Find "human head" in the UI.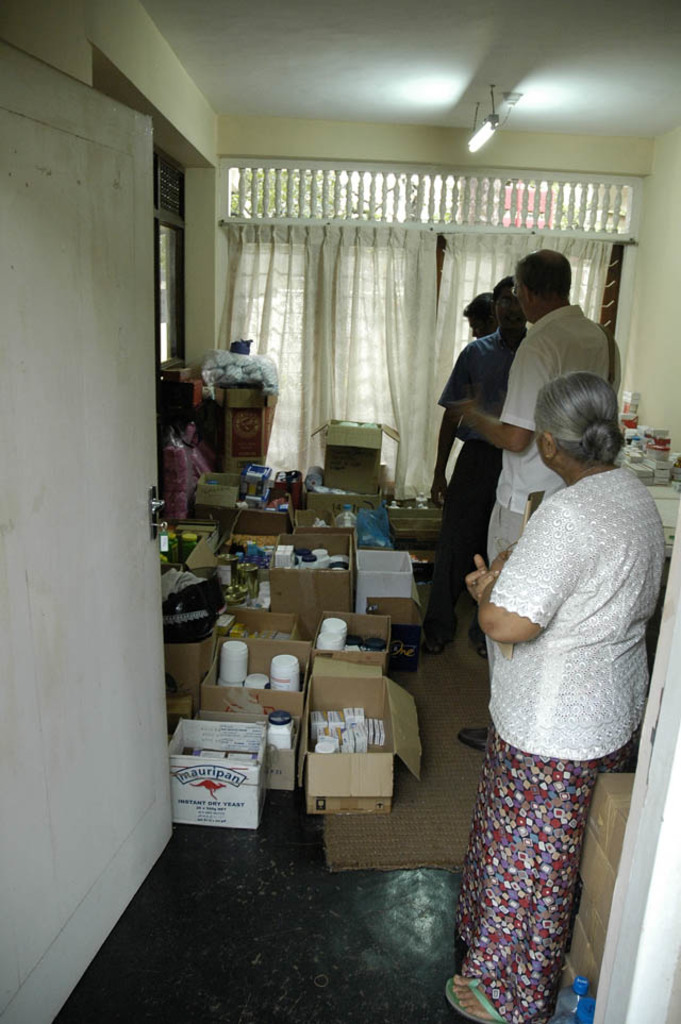
UI element at [left=489, top=279, right=527, bottom=336].
